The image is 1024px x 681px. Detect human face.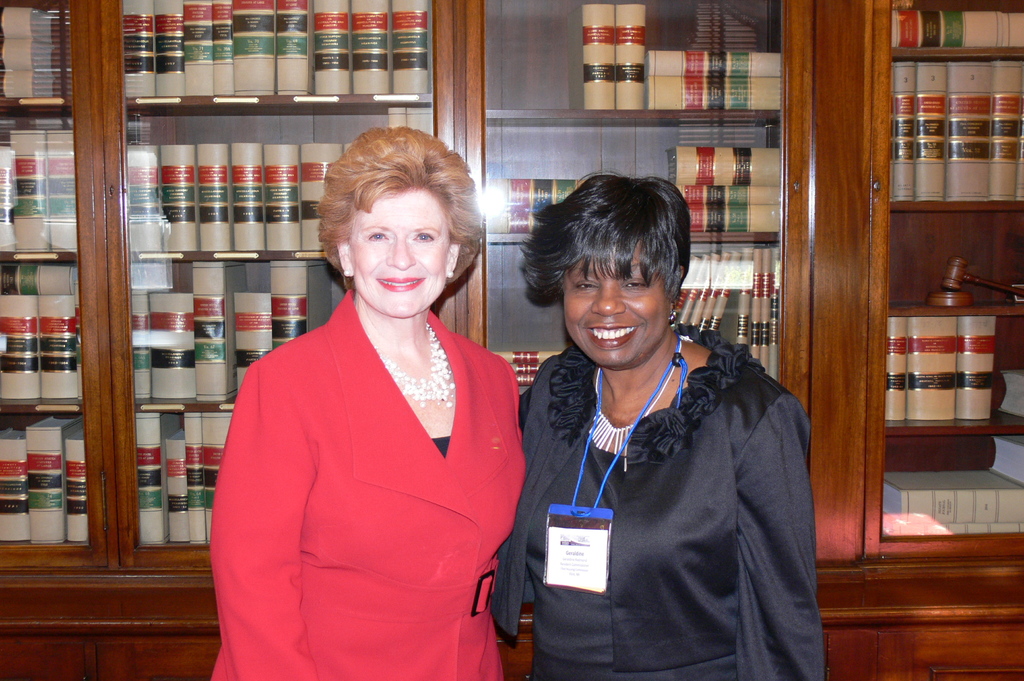
Detection: bbox(564, 244, 672, 369).
